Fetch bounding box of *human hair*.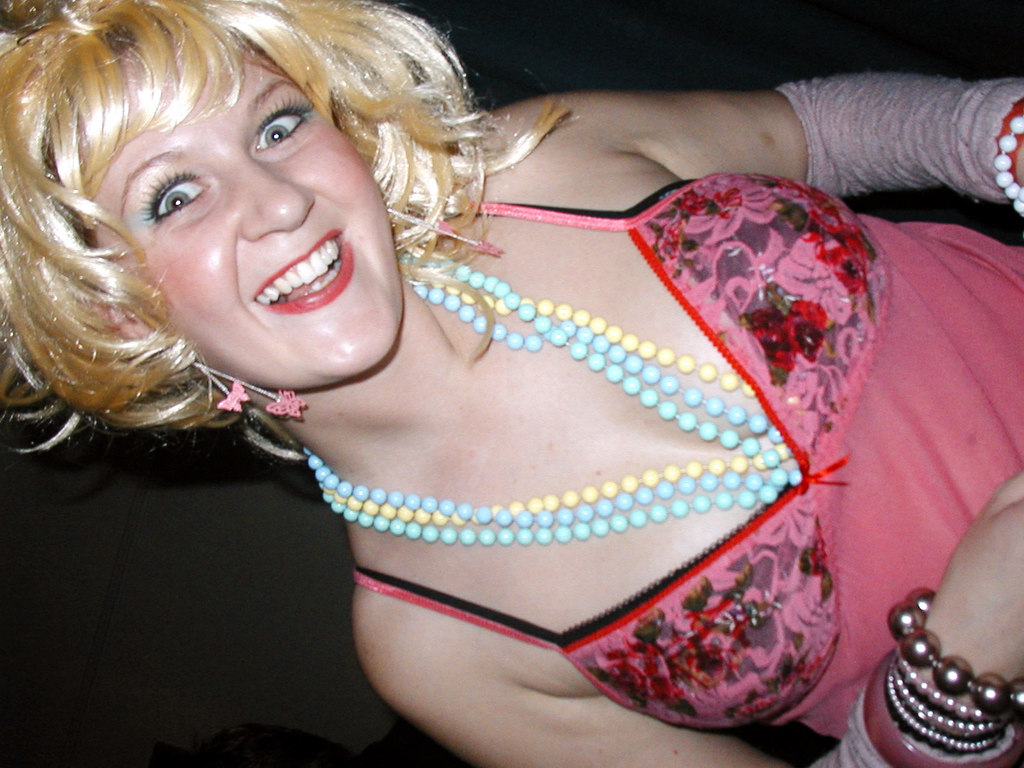
Bbox: locate(7, 0, 487, 381).
